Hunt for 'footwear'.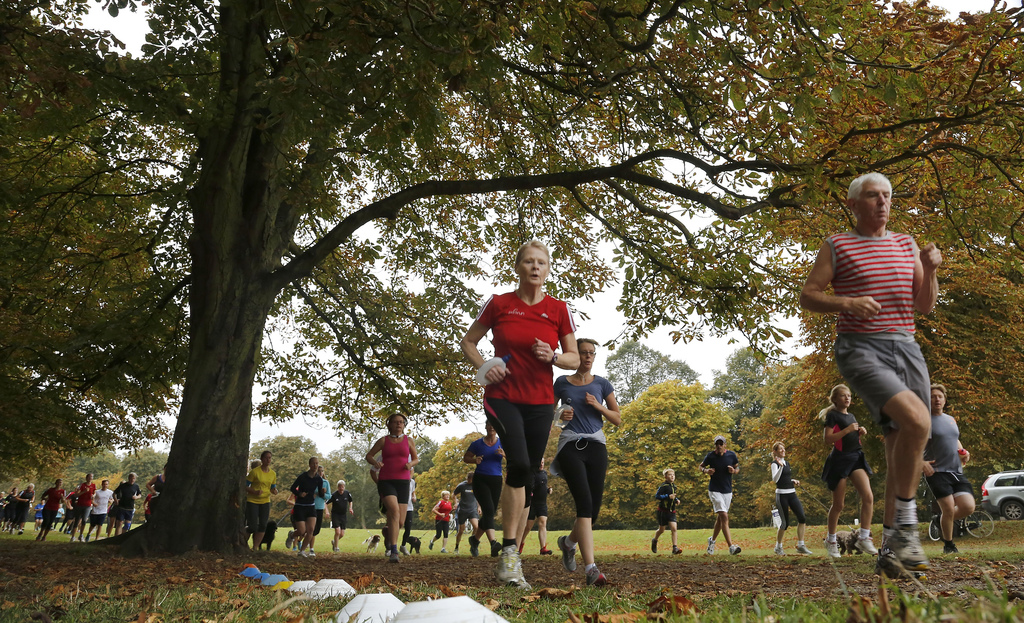
Hunted down at 557,535,577,571.
